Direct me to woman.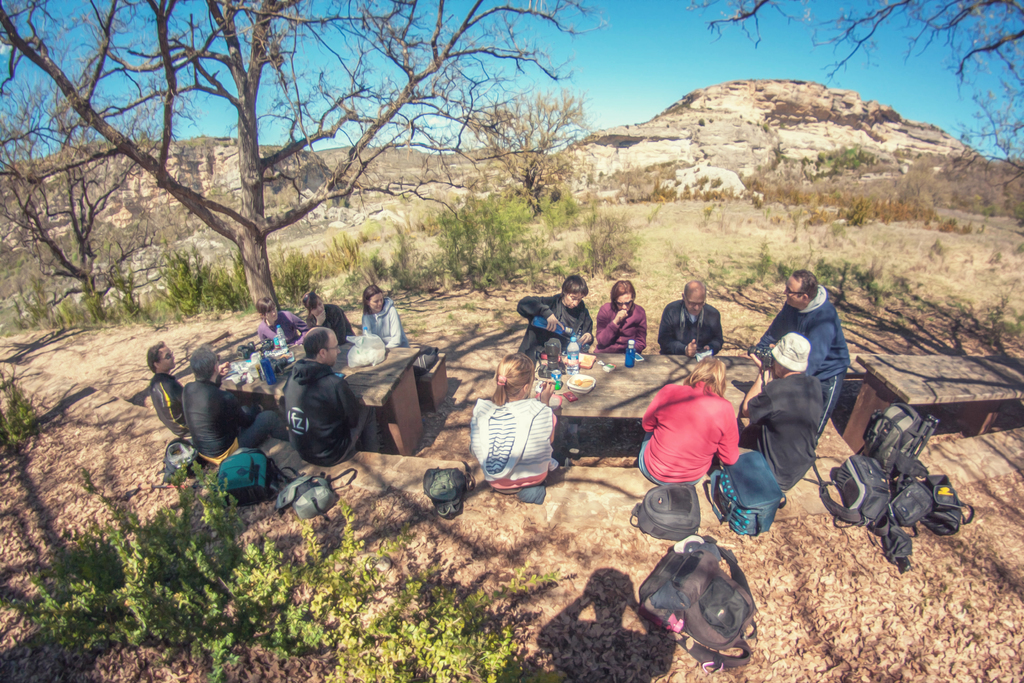
Direction: <box>470,352,563,494</box>.
